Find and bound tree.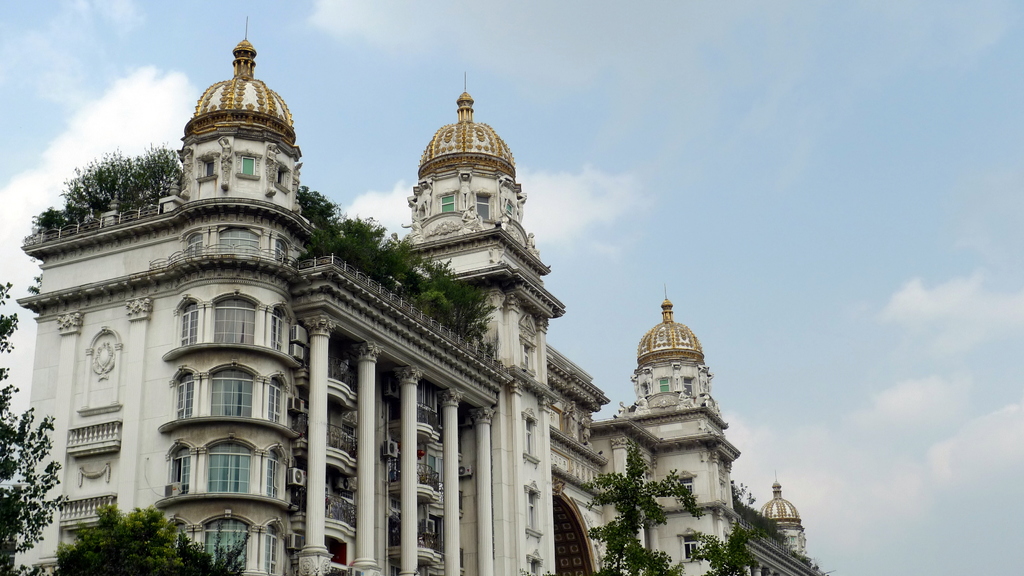
Bound: 53,501,186,575.
